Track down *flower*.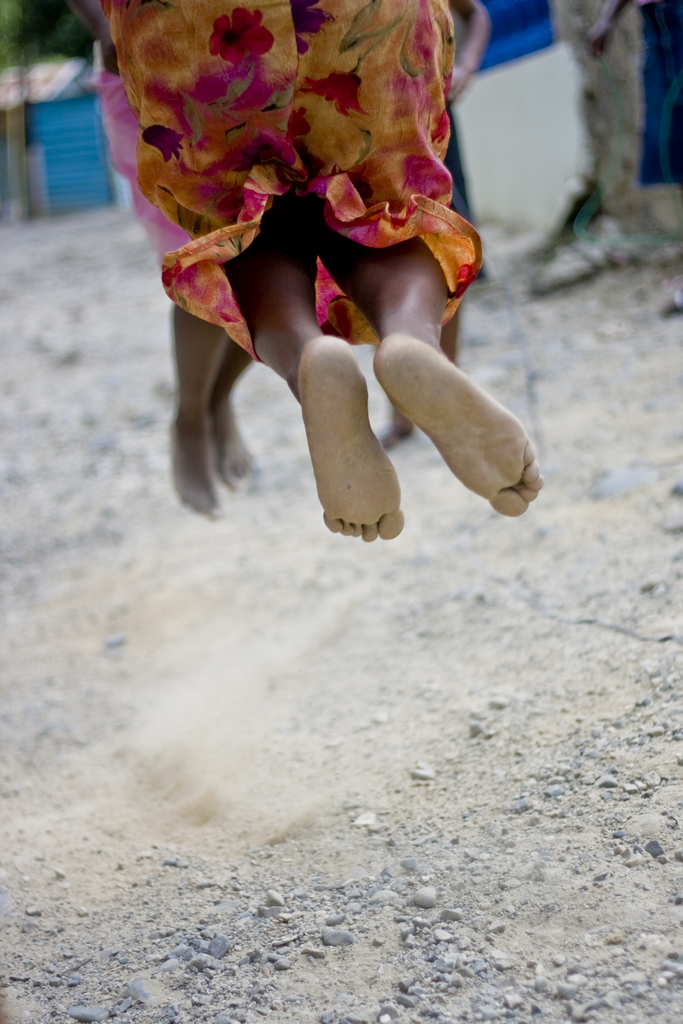
Tracked to [261, 108, 306, 155].
